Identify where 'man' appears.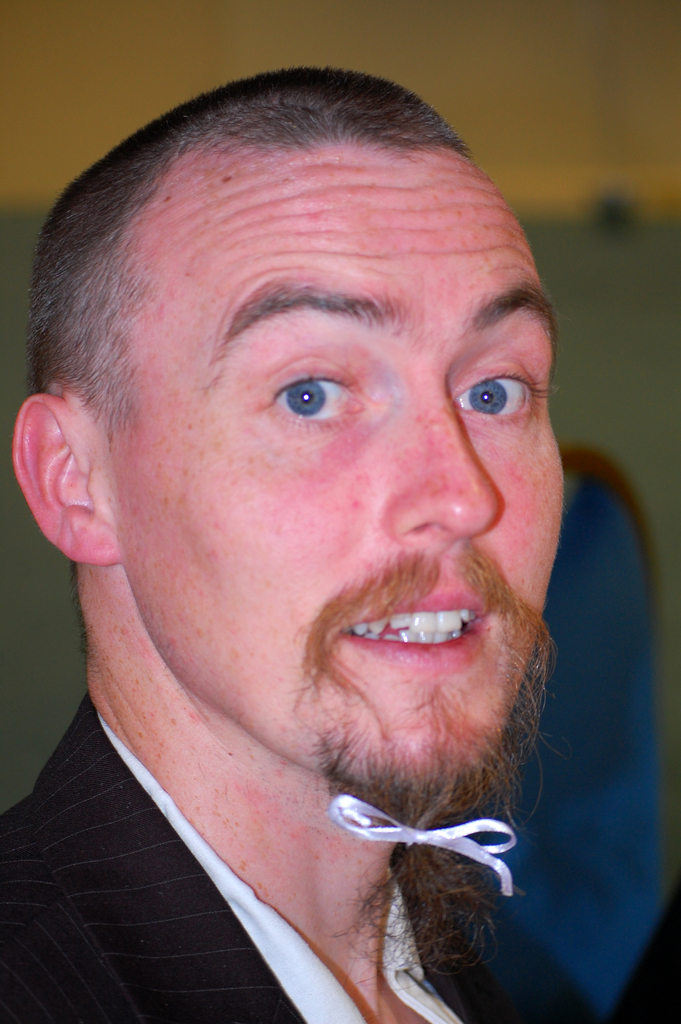
Appears at box(0, 63, 627, 1023).
